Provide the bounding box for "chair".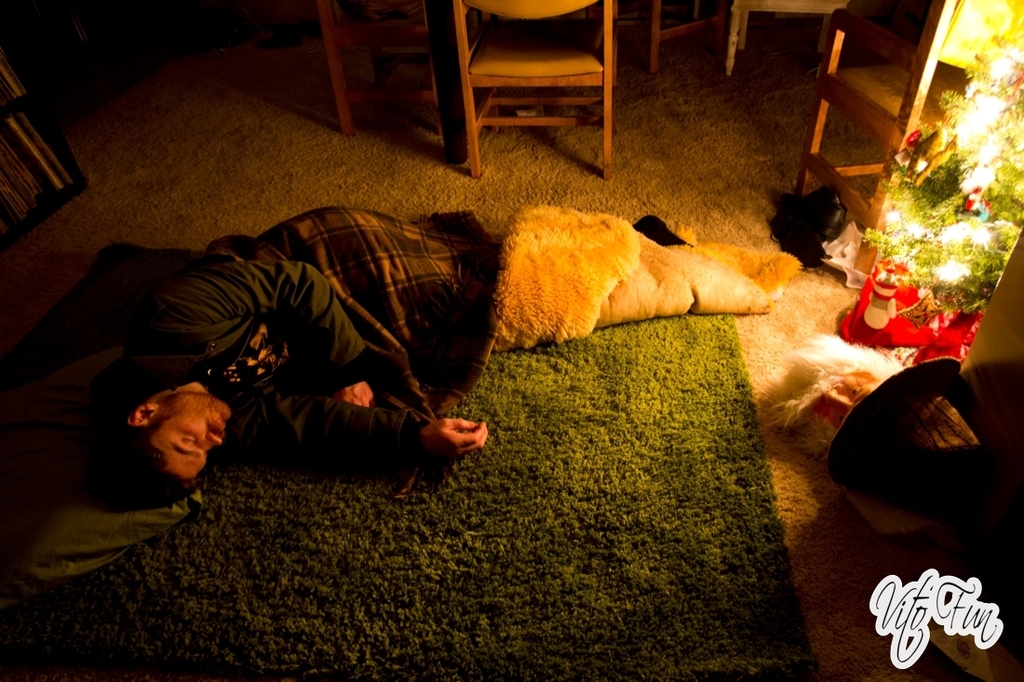
317, 0, 465, 153.
